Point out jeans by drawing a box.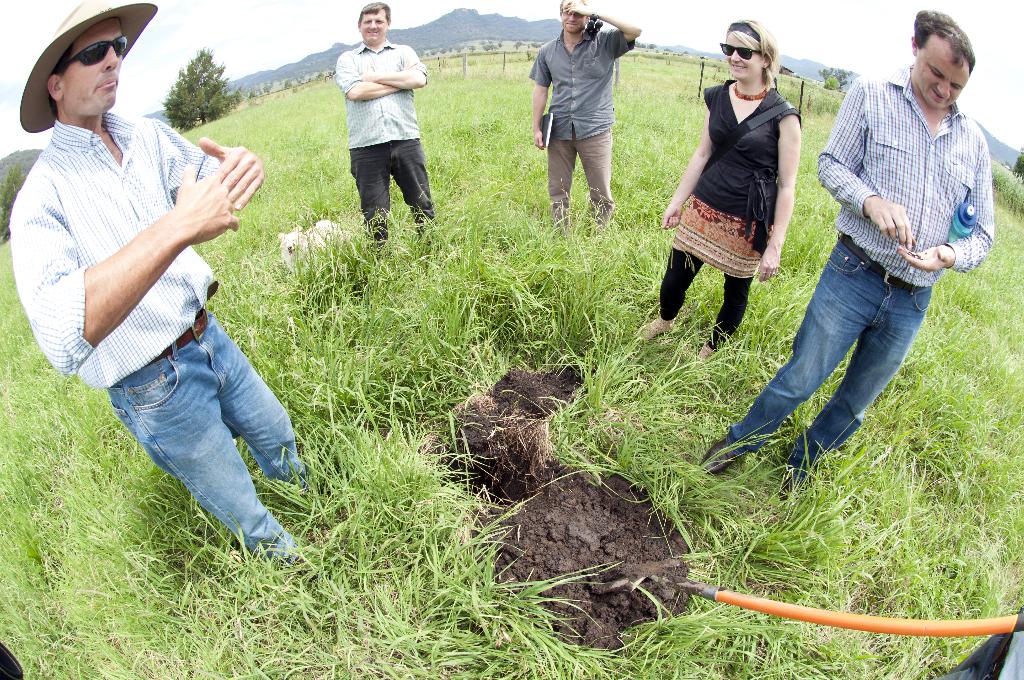
l=85, t=310, r=286, b=585.
